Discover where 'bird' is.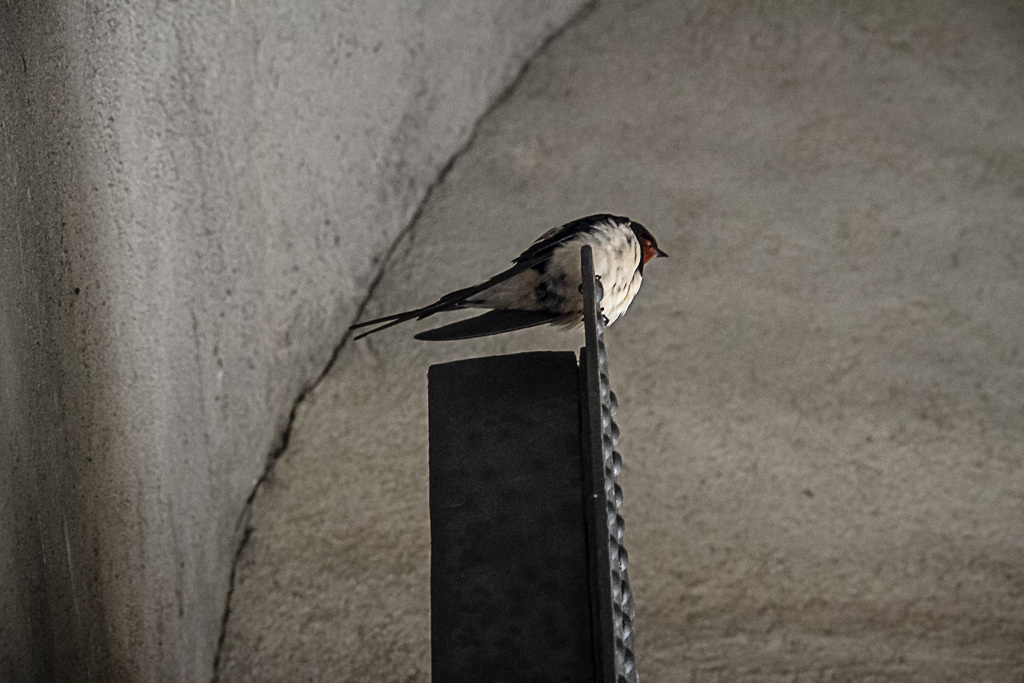
Discovered at rect(358, 209, 687, 380).
